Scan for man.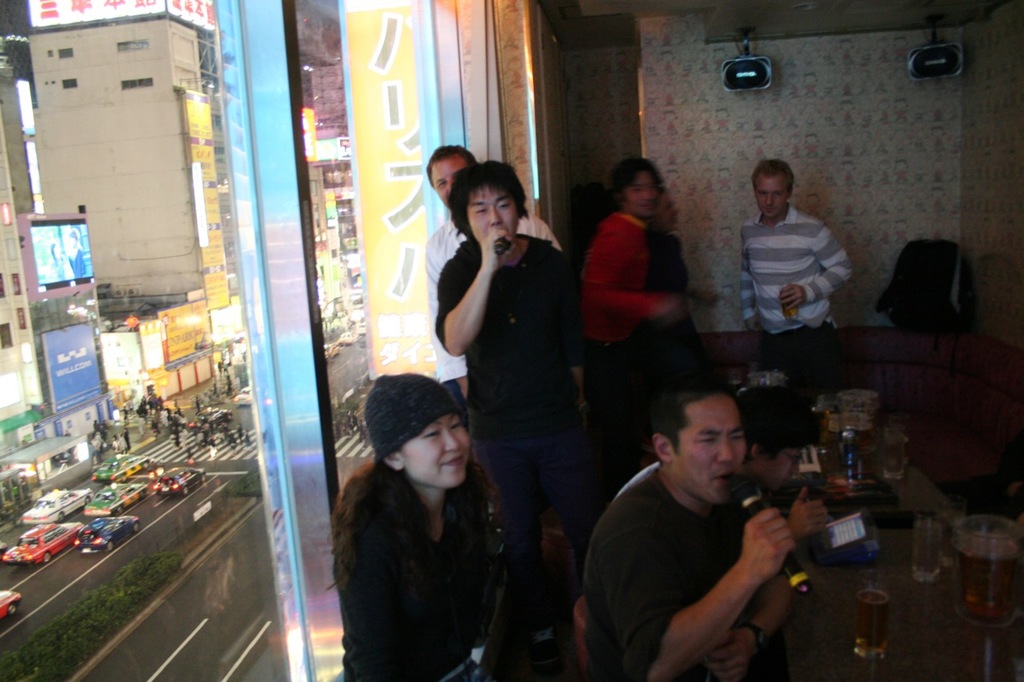
Scan result: detection(741, 158, 853, 333).
